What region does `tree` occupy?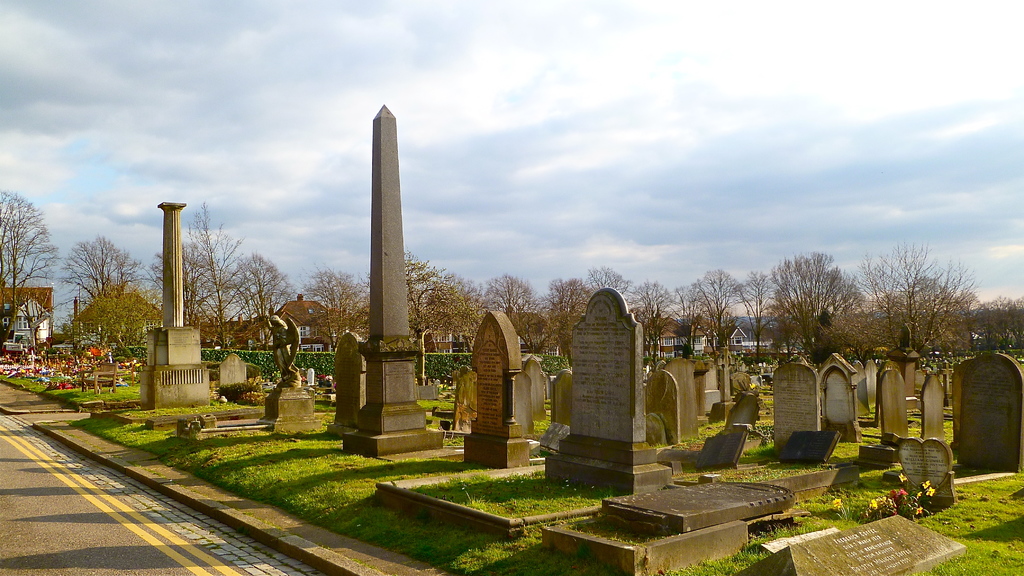
581,266,637,317.
